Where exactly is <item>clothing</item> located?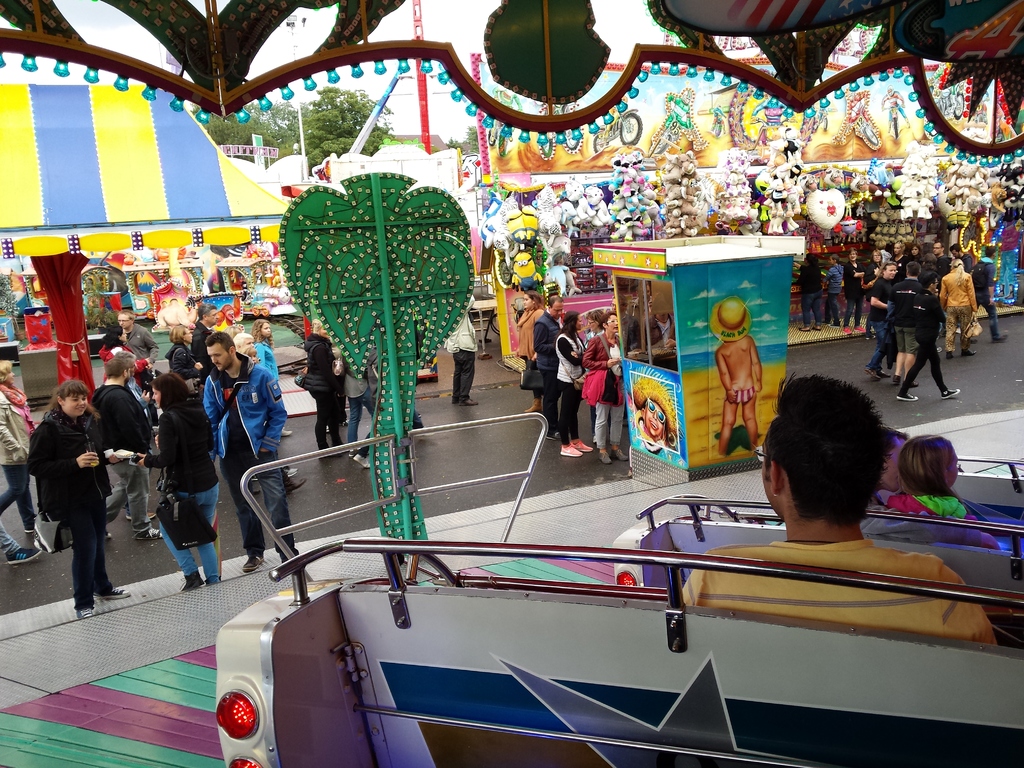
Its bounding box is 897 288 949 391.
